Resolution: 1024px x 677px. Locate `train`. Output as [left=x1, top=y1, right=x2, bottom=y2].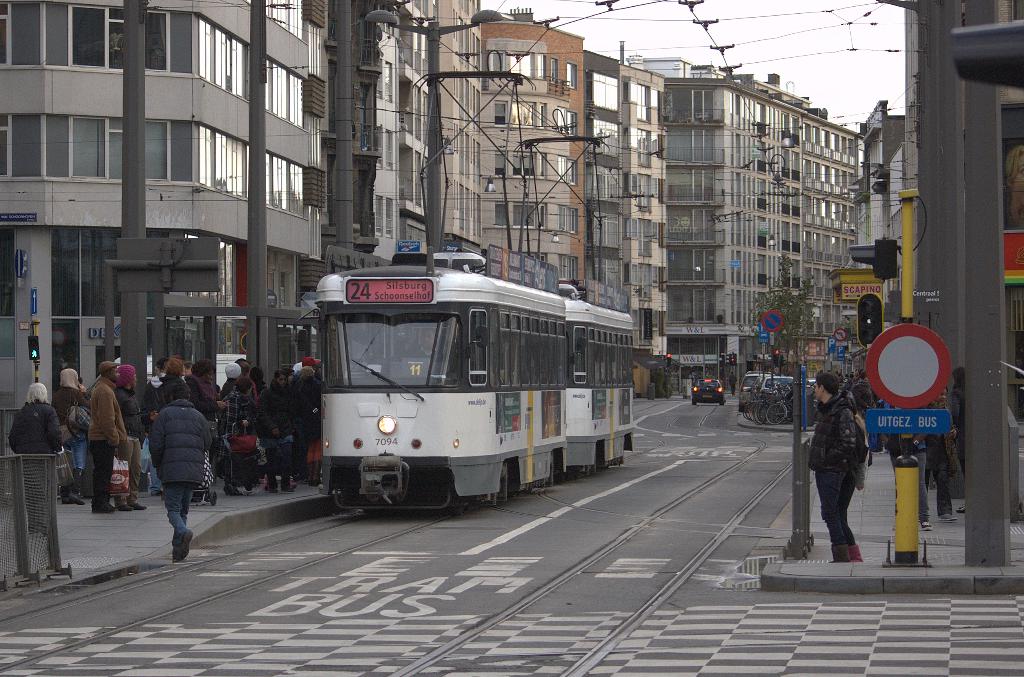
[left=516, top=135, right=636, bottom=480].
